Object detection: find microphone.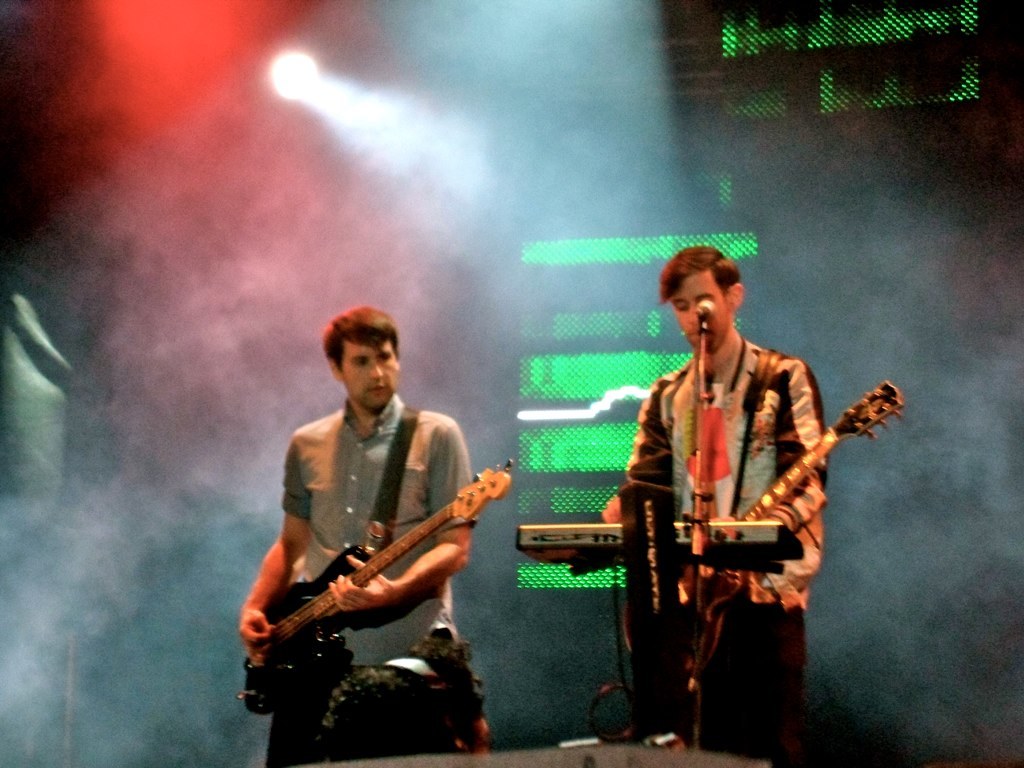
<bbox>692, 297, 716, 348</bbox>.
